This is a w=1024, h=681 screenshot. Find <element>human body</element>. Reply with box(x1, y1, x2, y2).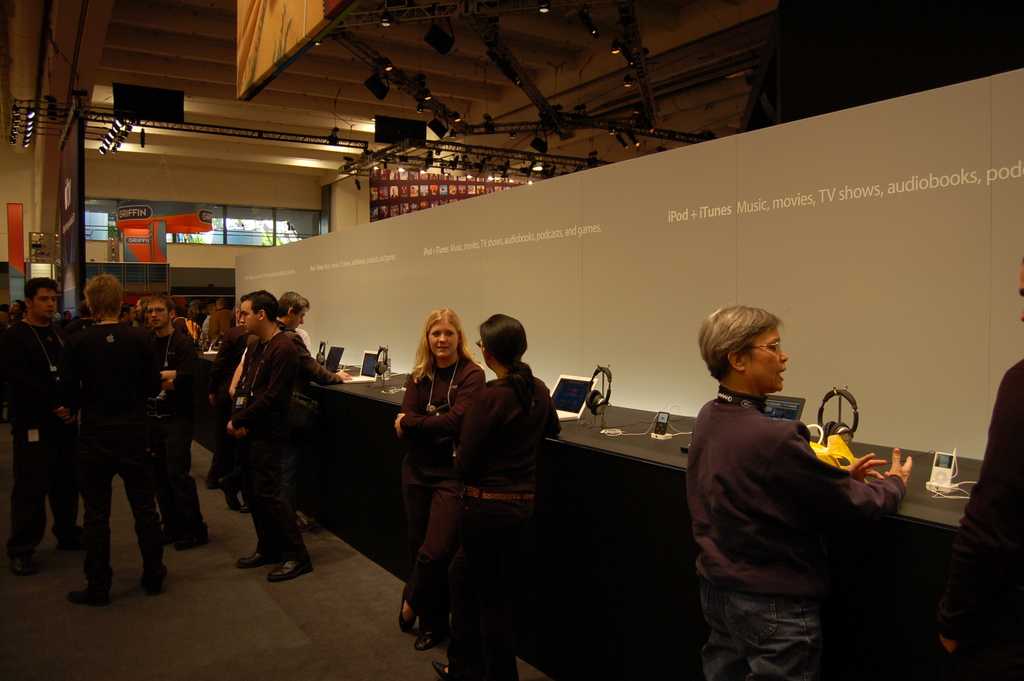
box(234, 330, 298, 587).
